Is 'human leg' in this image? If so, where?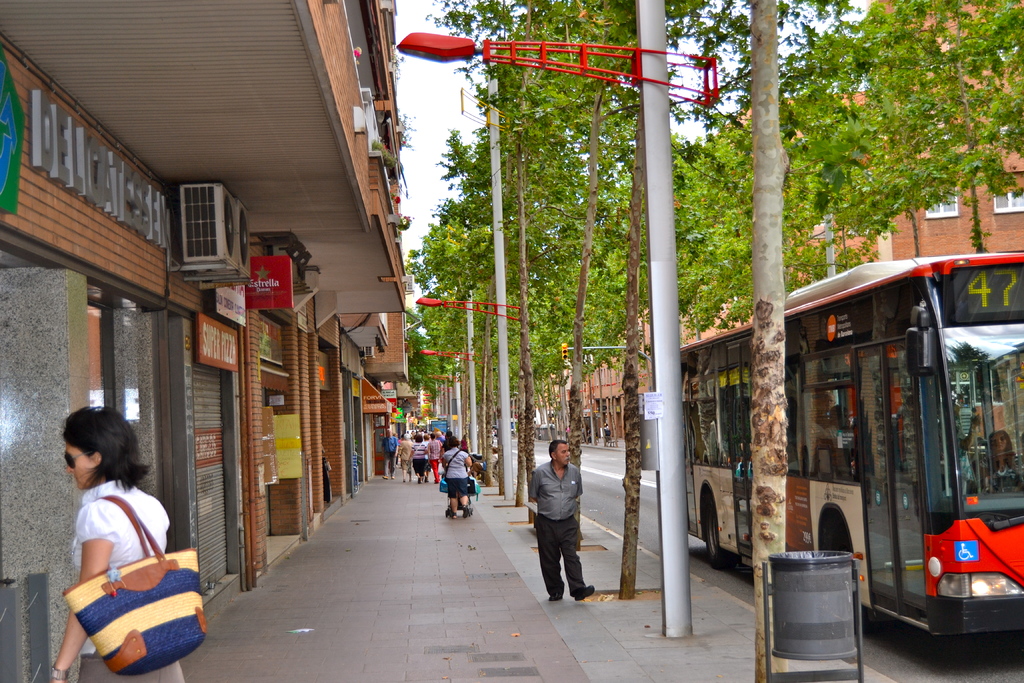
Yes, at Rect(561, 520, 596, 604).
